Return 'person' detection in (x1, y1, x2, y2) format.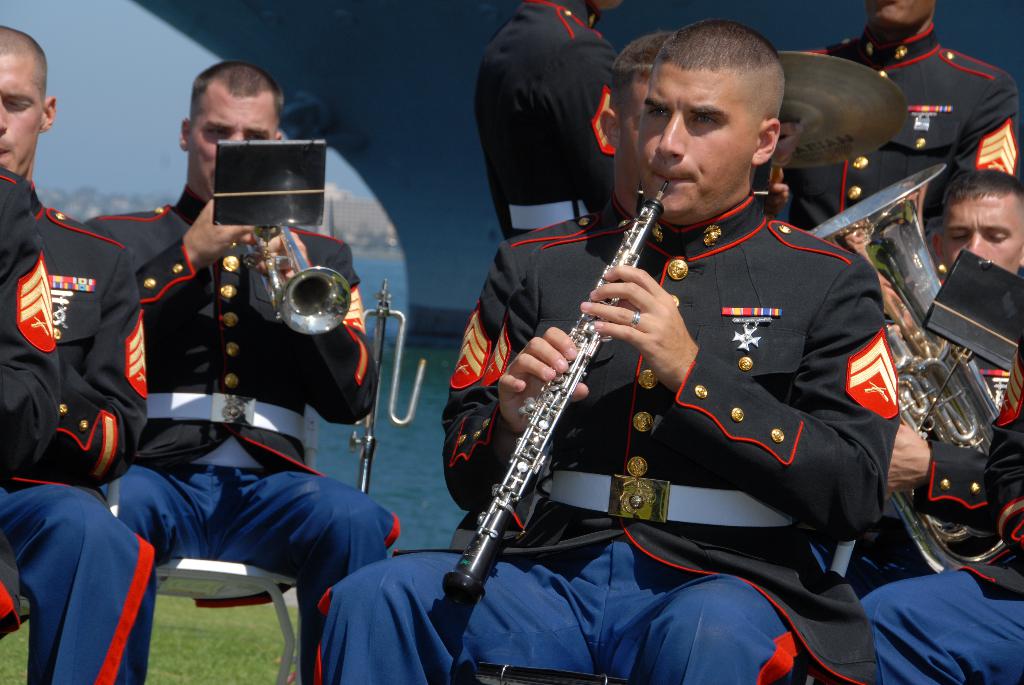
(869, 177, 1023, 684).
